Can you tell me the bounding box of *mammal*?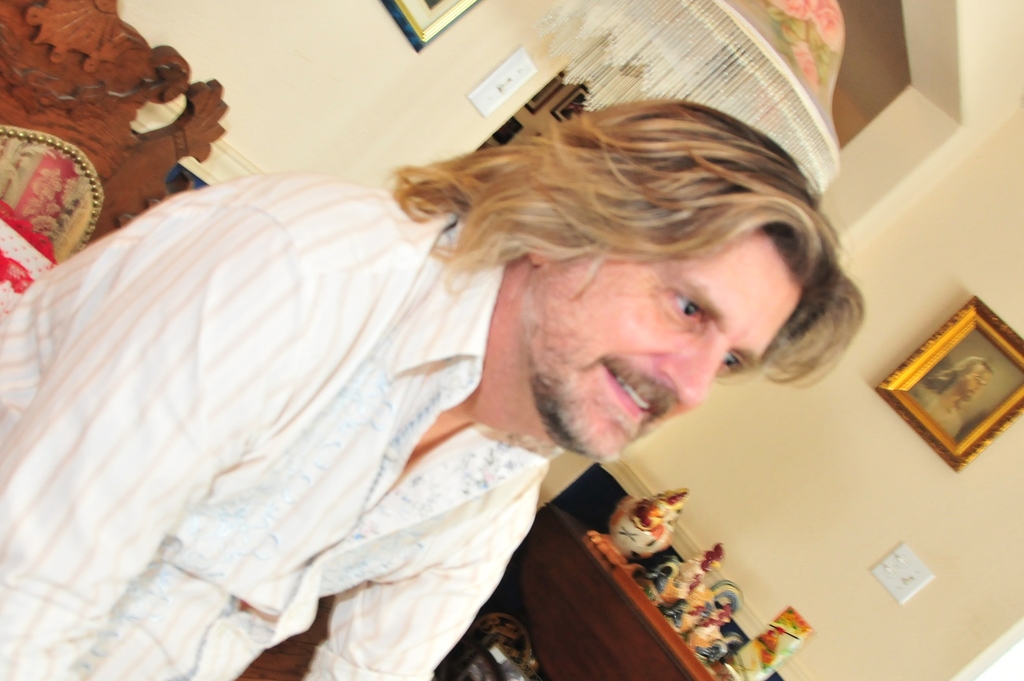
detection(0, 99, 864, 680).
